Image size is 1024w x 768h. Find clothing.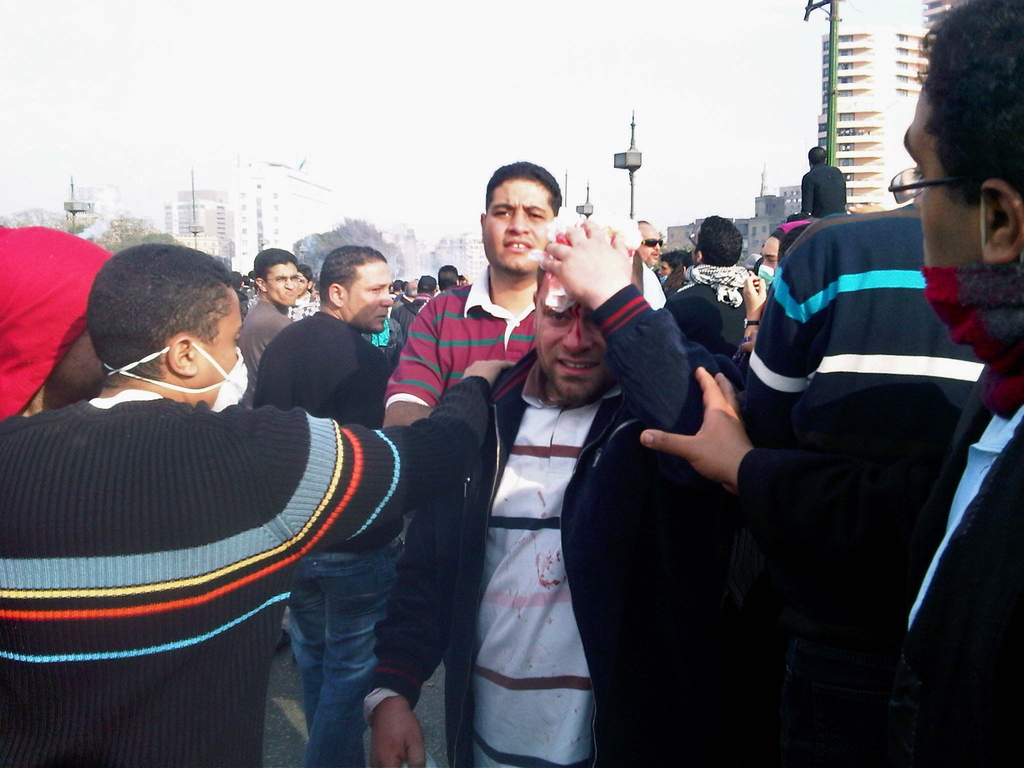
bbox=[228, 310, 396, 740].
